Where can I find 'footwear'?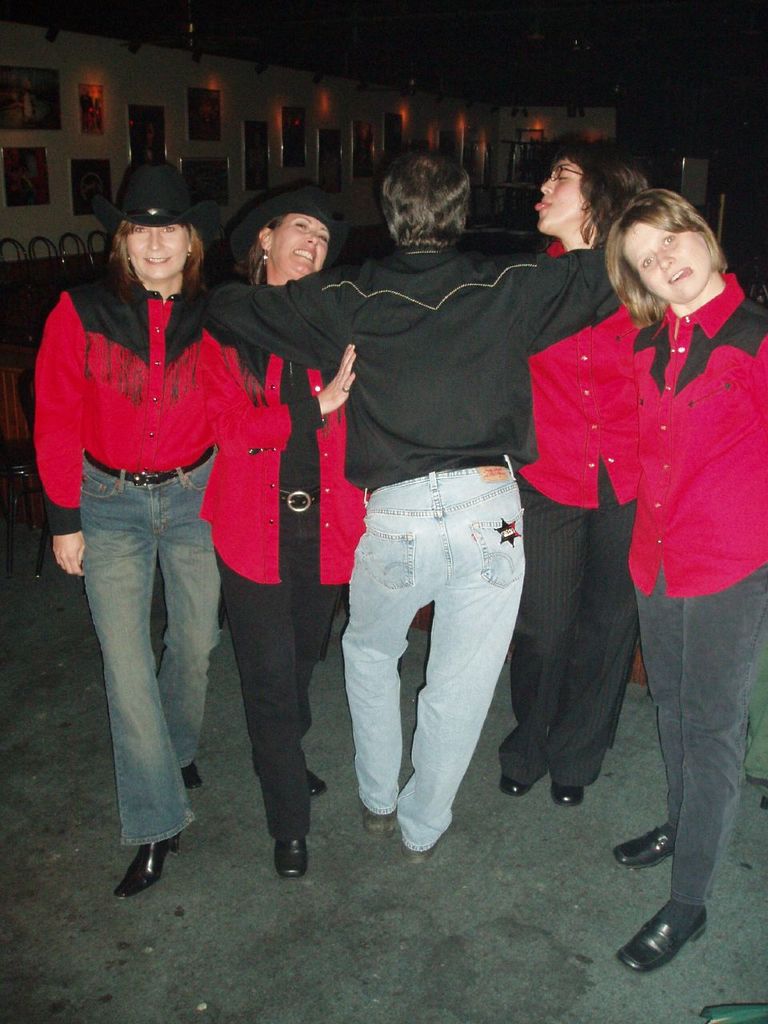
You can find it at BBox(641, 868, 728, 973).
